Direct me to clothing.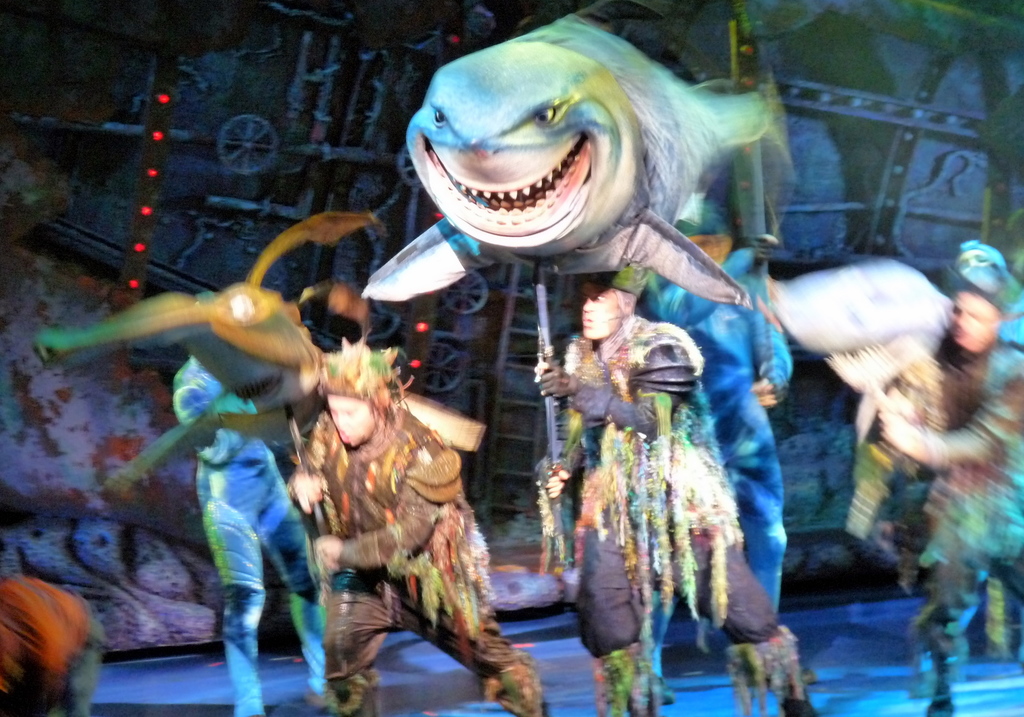
Direction: locate(853, 331, 1023, 687).
